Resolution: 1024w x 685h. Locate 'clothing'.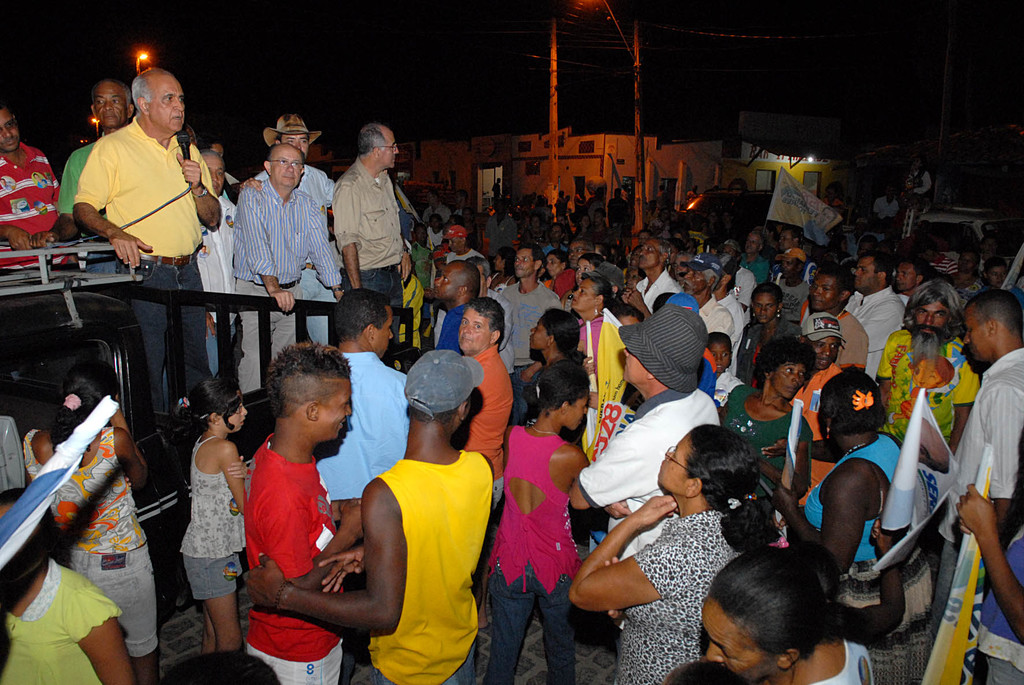
<region>740, 252, 771, 289</region>.
